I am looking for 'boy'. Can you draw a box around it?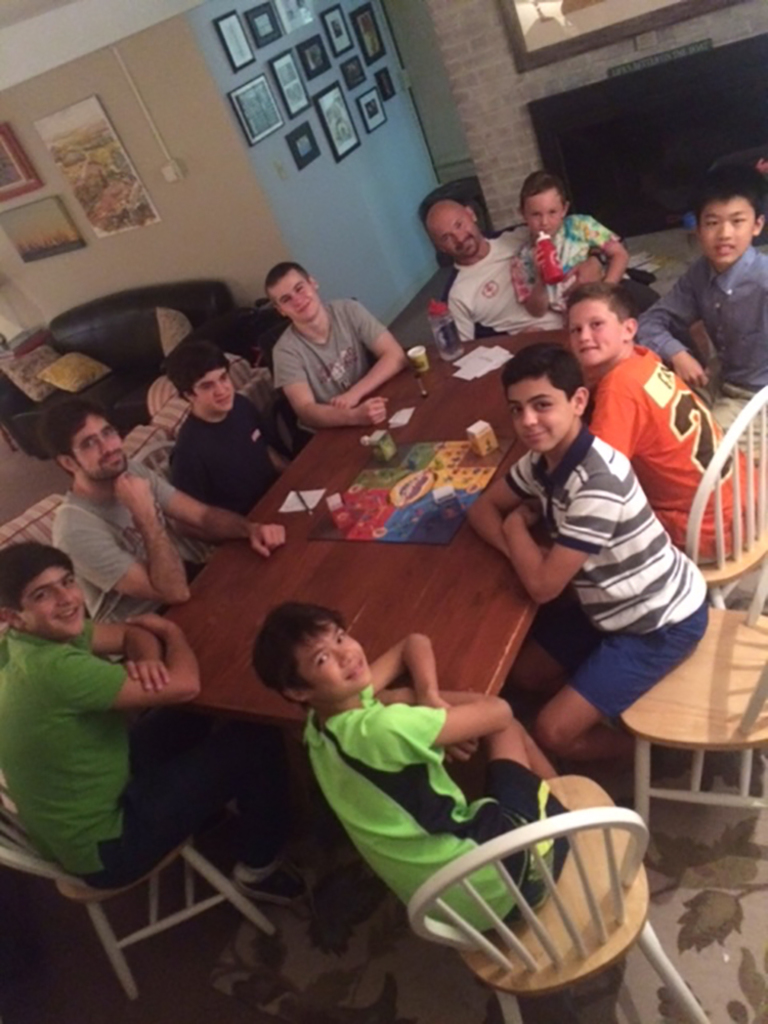
Sure, the bounding box is [221, 607, 609, 968].
